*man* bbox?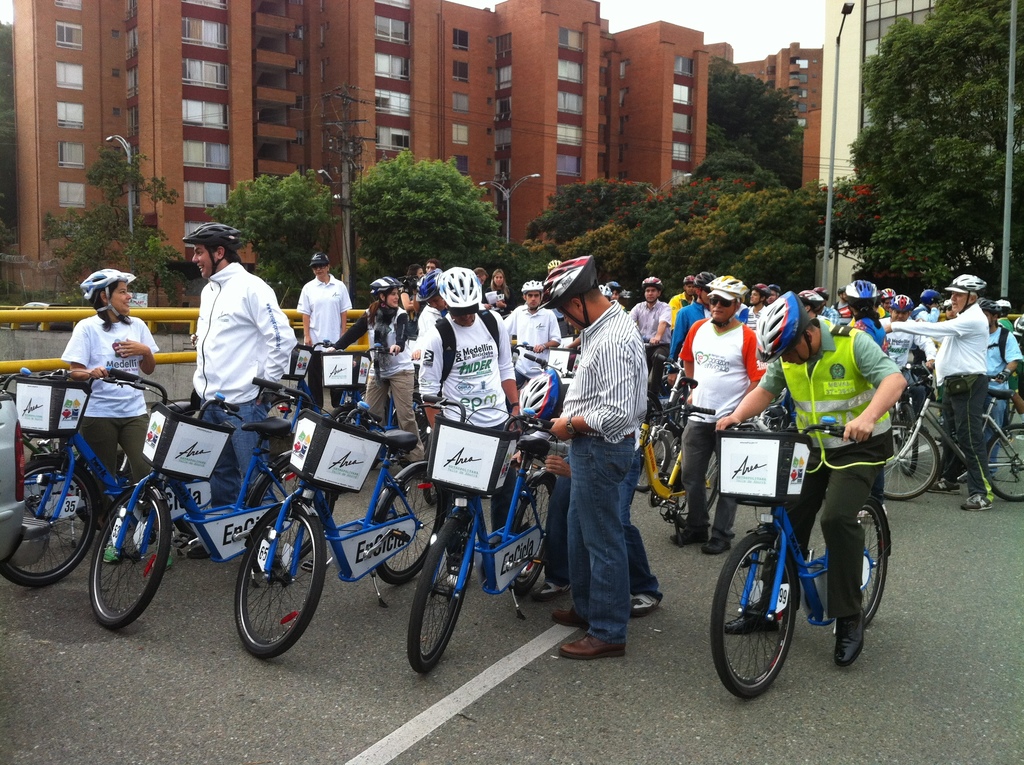
<box>767,284,783,307</box>
